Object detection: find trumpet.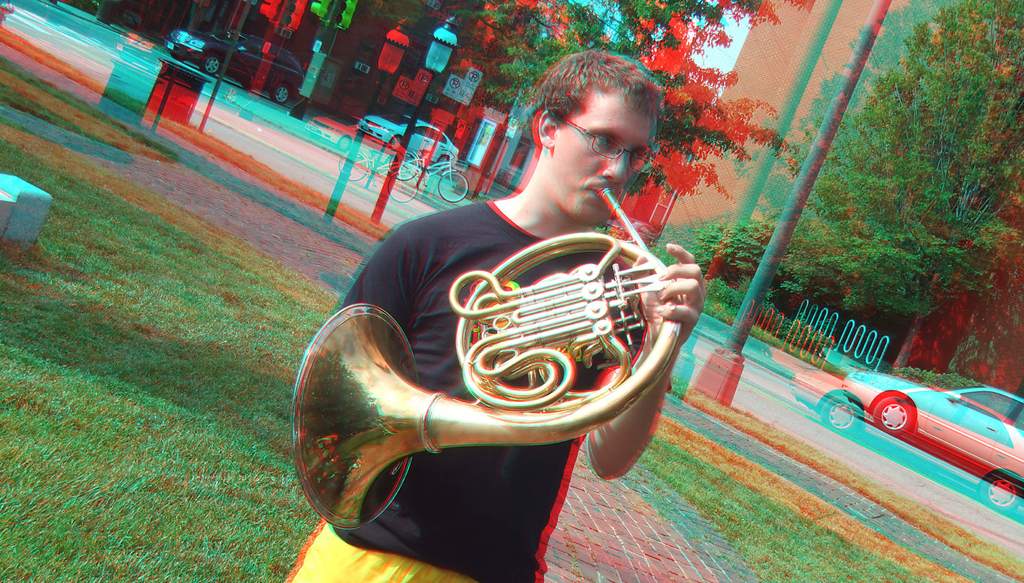
(349, 224, 721, 501).
